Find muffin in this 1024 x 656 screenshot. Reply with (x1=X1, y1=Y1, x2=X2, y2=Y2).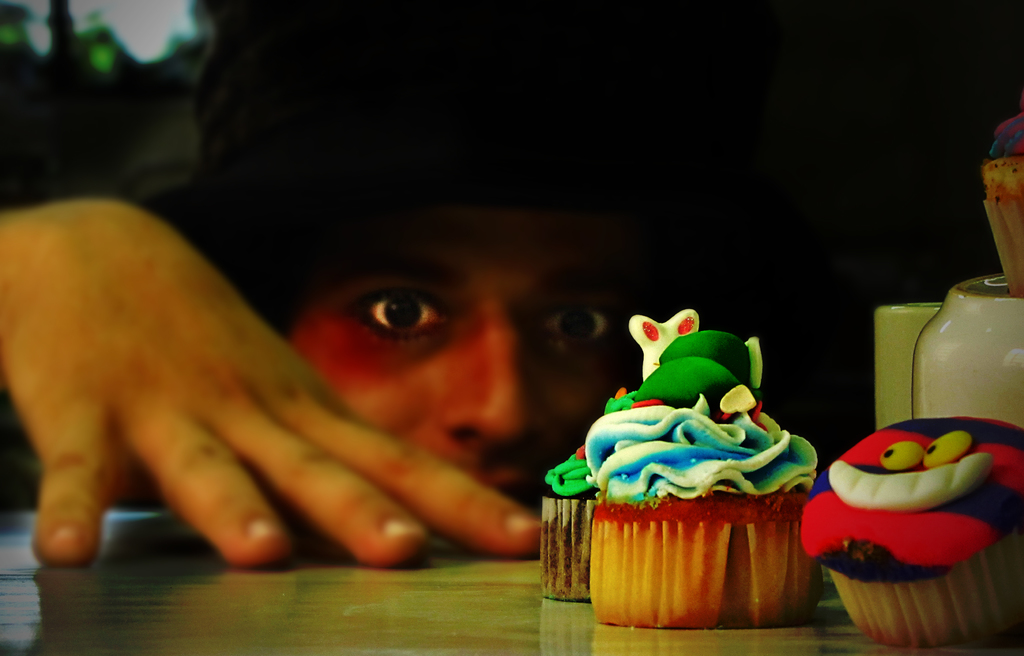
(x1=531, y1=311, x2=714, y2=602).
